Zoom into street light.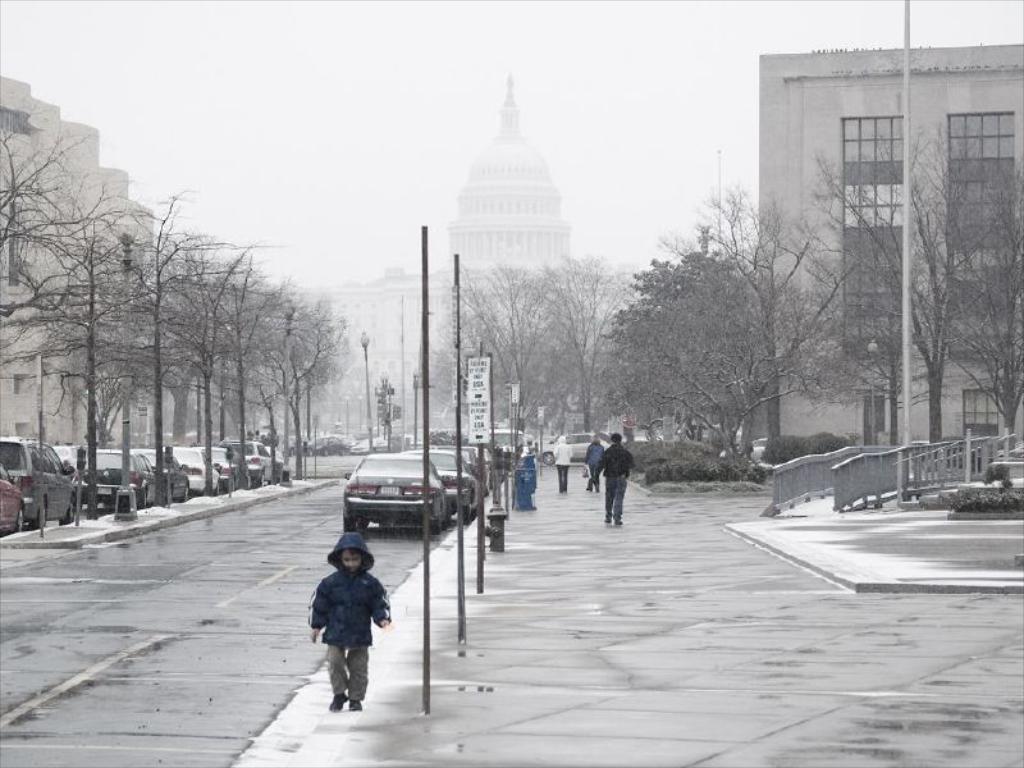
Zoom target: [x1=863, y1=340, x2=877, y2=449].
